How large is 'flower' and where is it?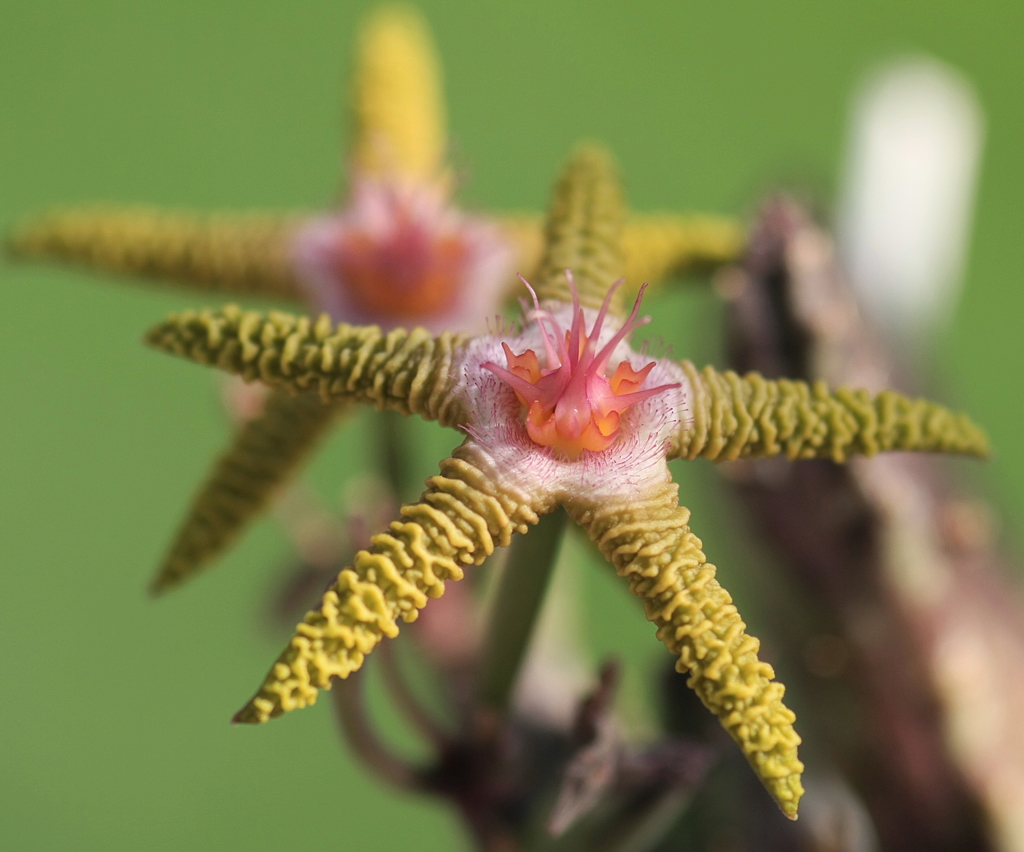
Bounding box: rect(0, 6, 754, 596).
